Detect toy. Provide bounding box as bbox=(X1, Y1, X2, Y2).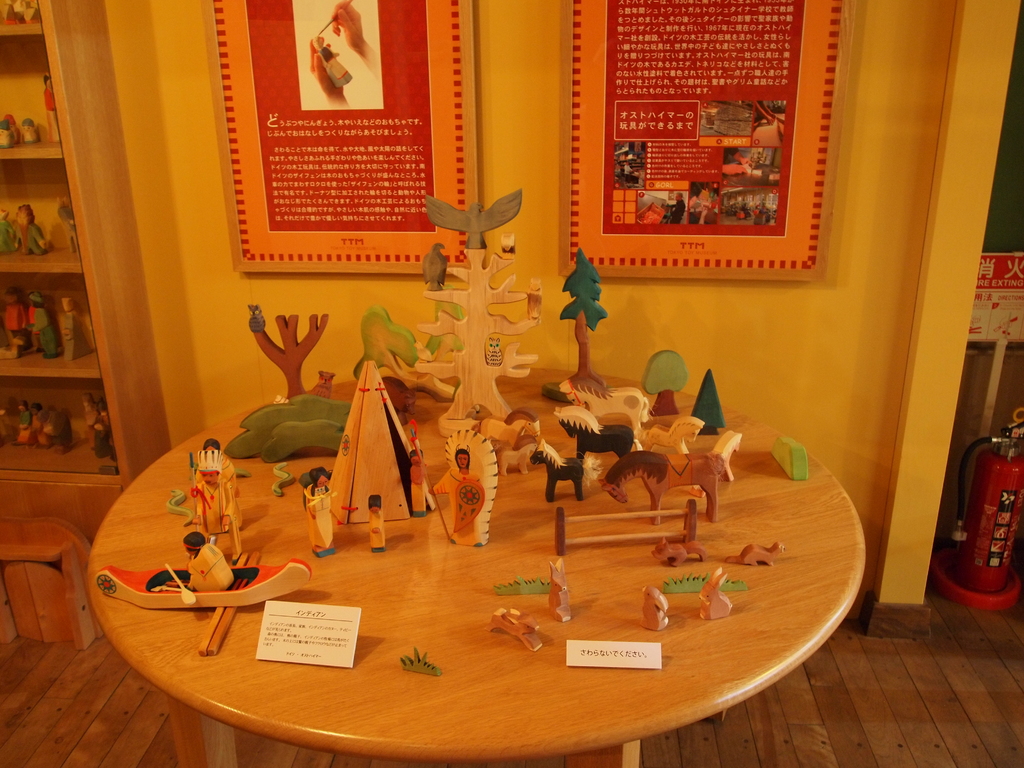
bbox=(10, 0, 42, 26).
